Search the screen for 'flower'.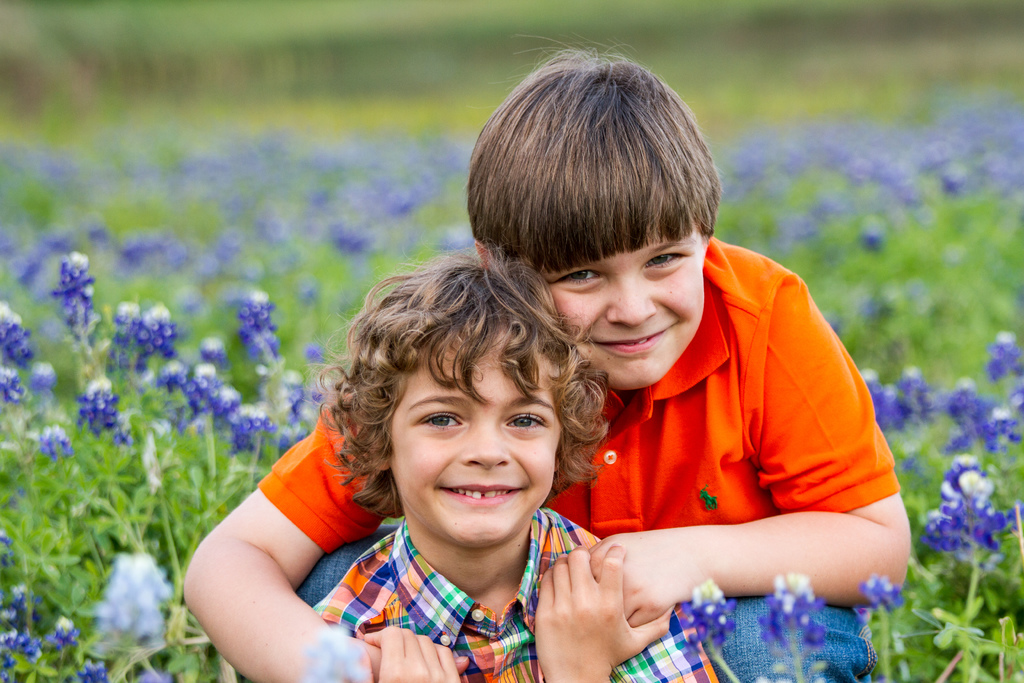
Found at 853, 570, 904, 627.
